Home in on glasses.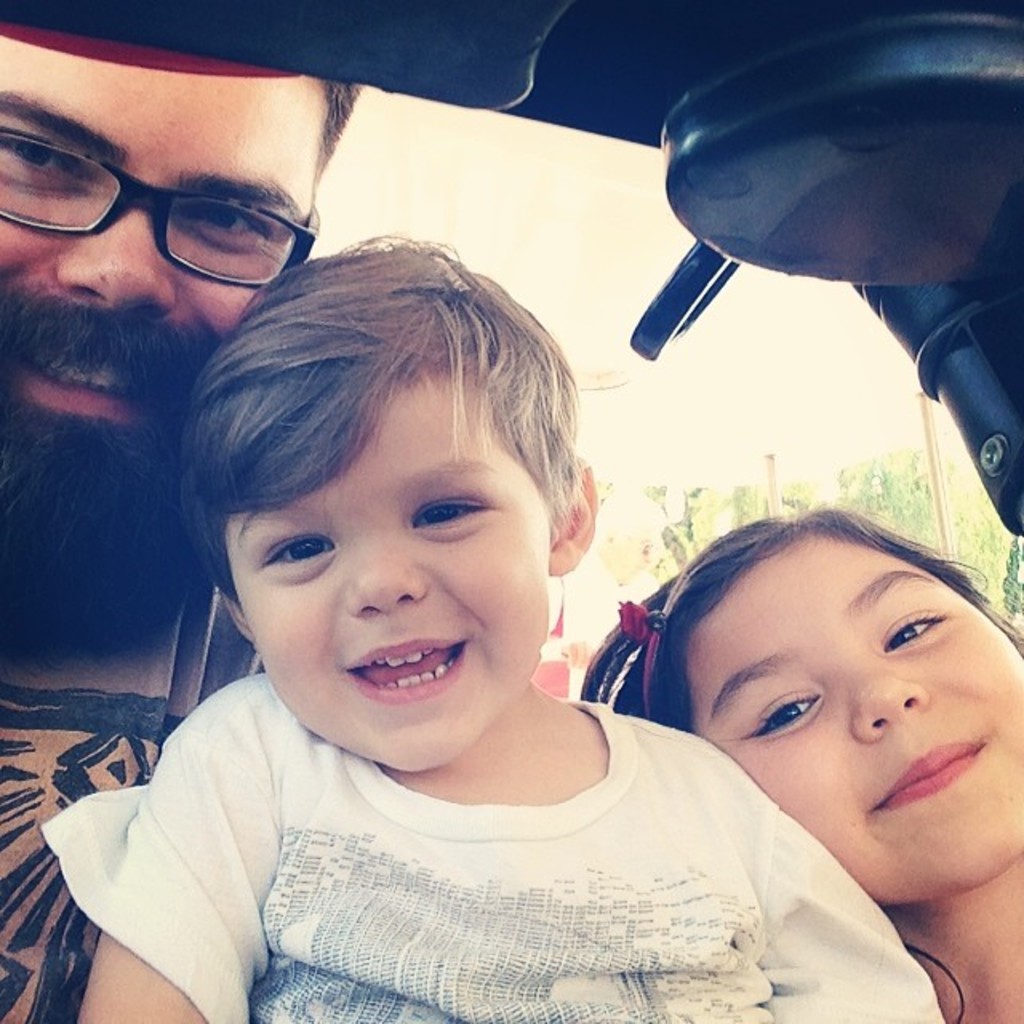
Homed in at x1=0 y1=154 x2=322 y2=291.
